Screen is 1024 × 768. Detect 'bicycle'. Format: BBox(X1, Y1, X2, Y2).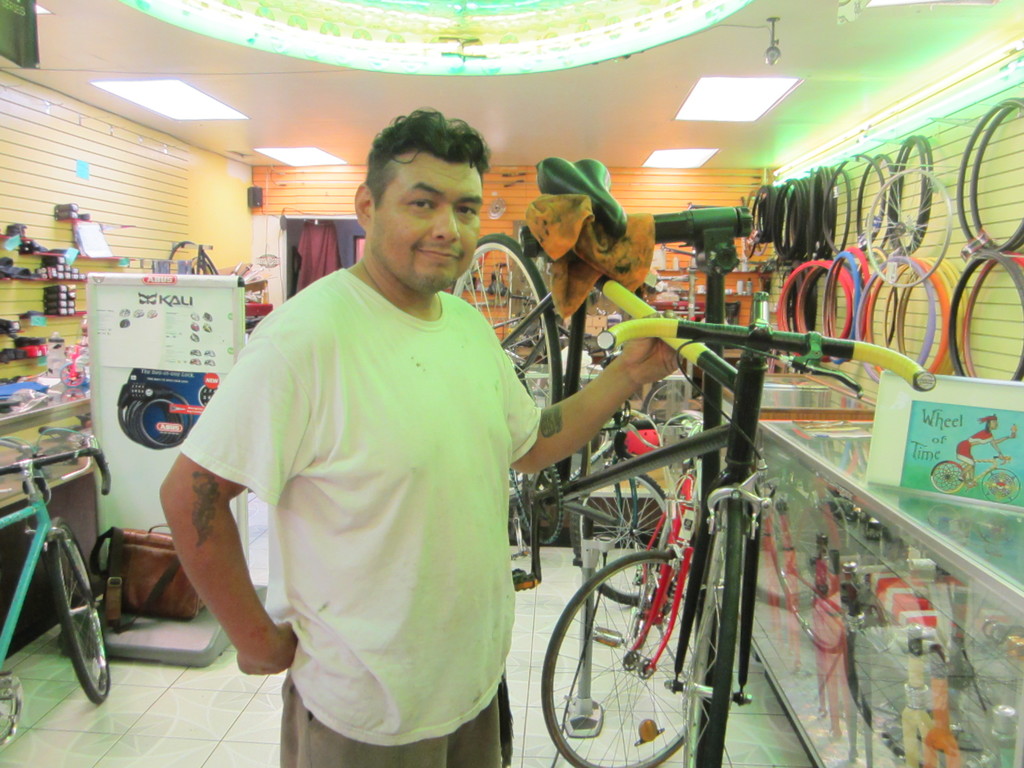
BBox(536, 408, 717, 767).
